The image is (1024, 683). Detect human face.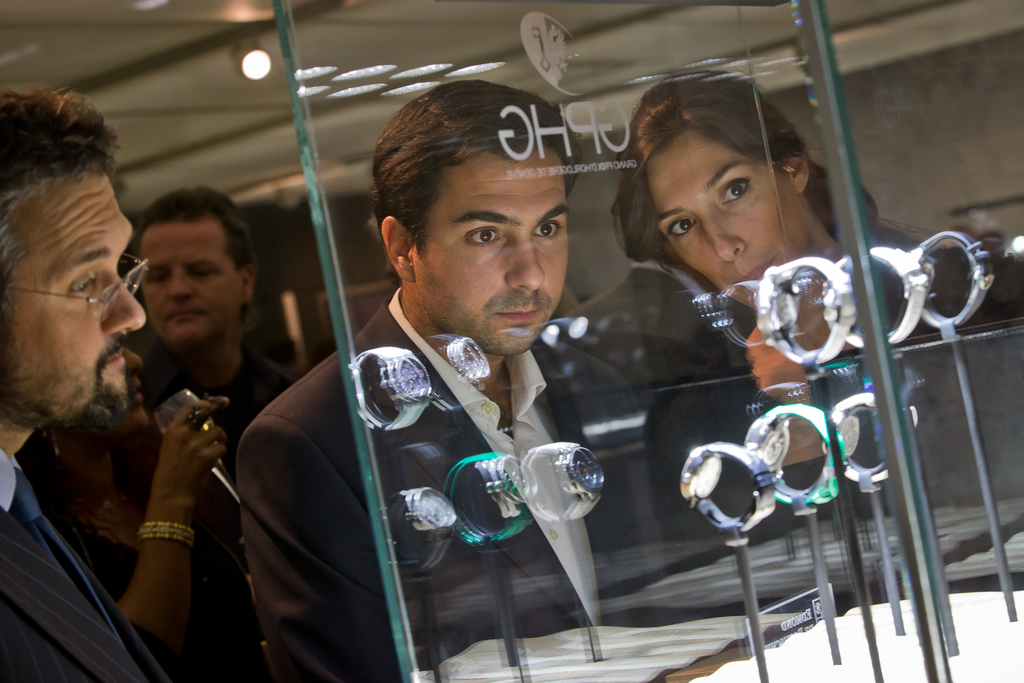
Detection: select_region(134, 218, 243, 355).
